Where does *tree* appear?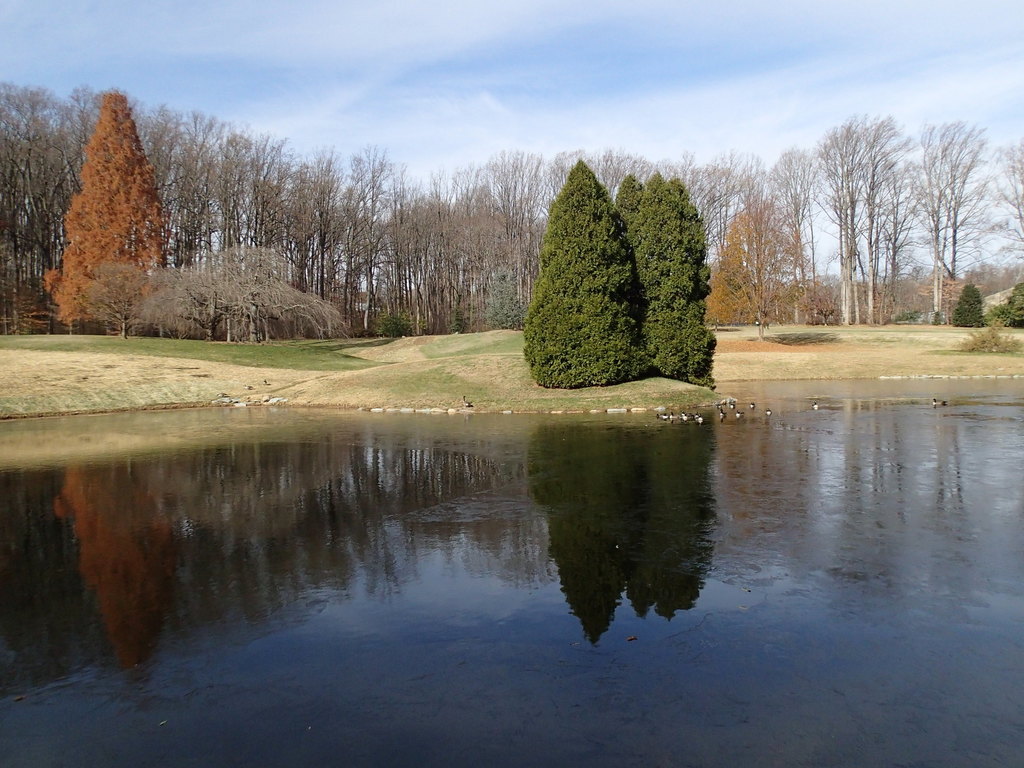
Appears at bbox=(899, 110, 998, 324).
